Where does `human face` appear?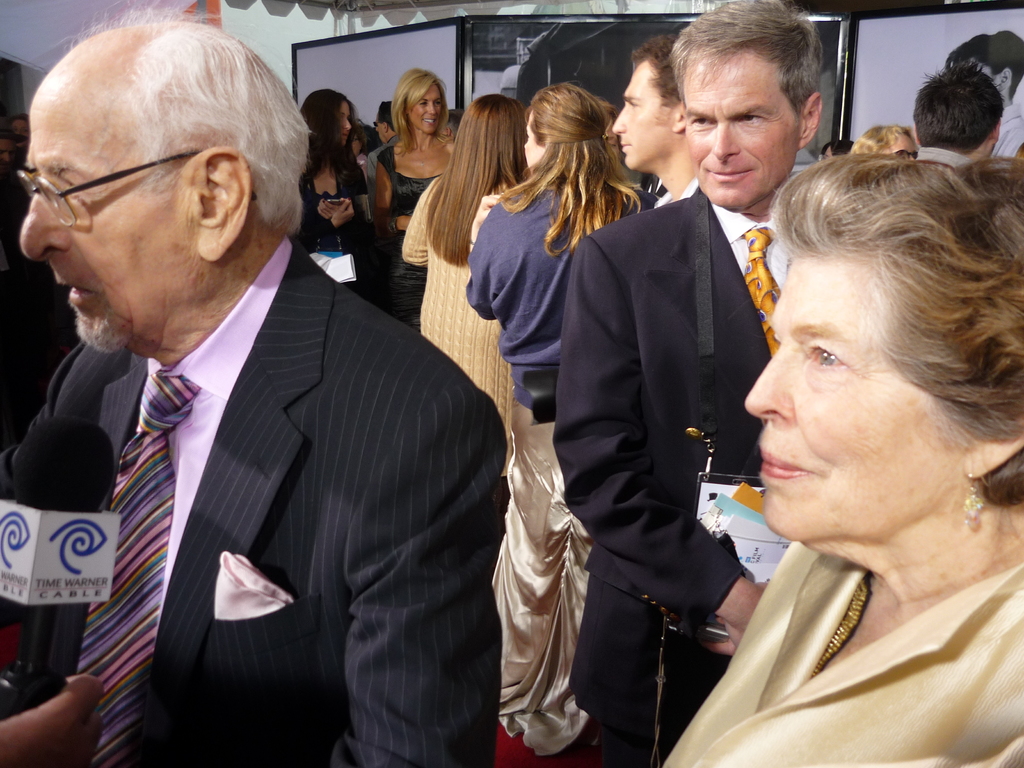
Appears at region(337, 103, 354, 138).
